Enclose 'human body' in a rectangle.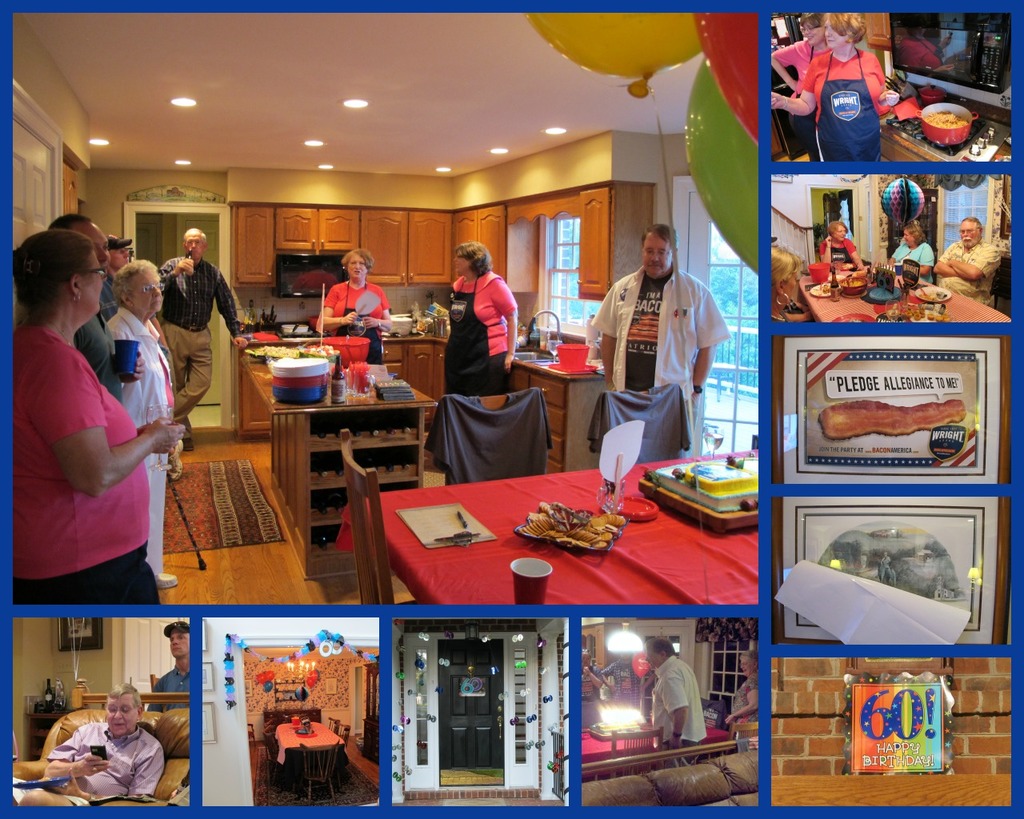
(x1=932, y1=237, x2=1000, y2=306).
